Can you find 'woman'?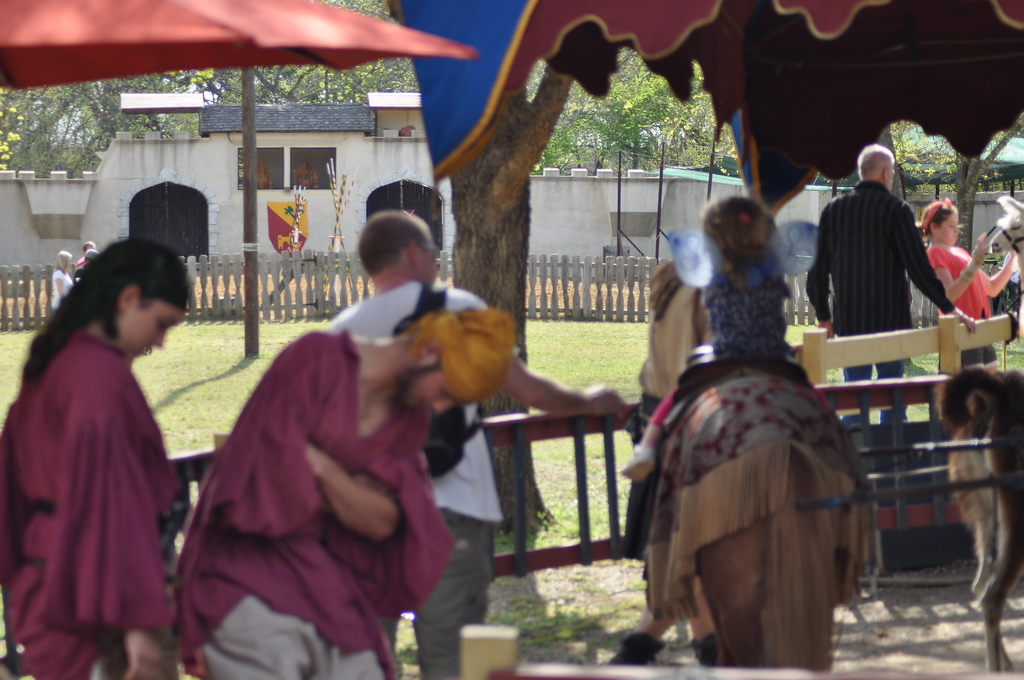
Yes, bounding box: (left=54, top=252, right=70, bottom=304).
